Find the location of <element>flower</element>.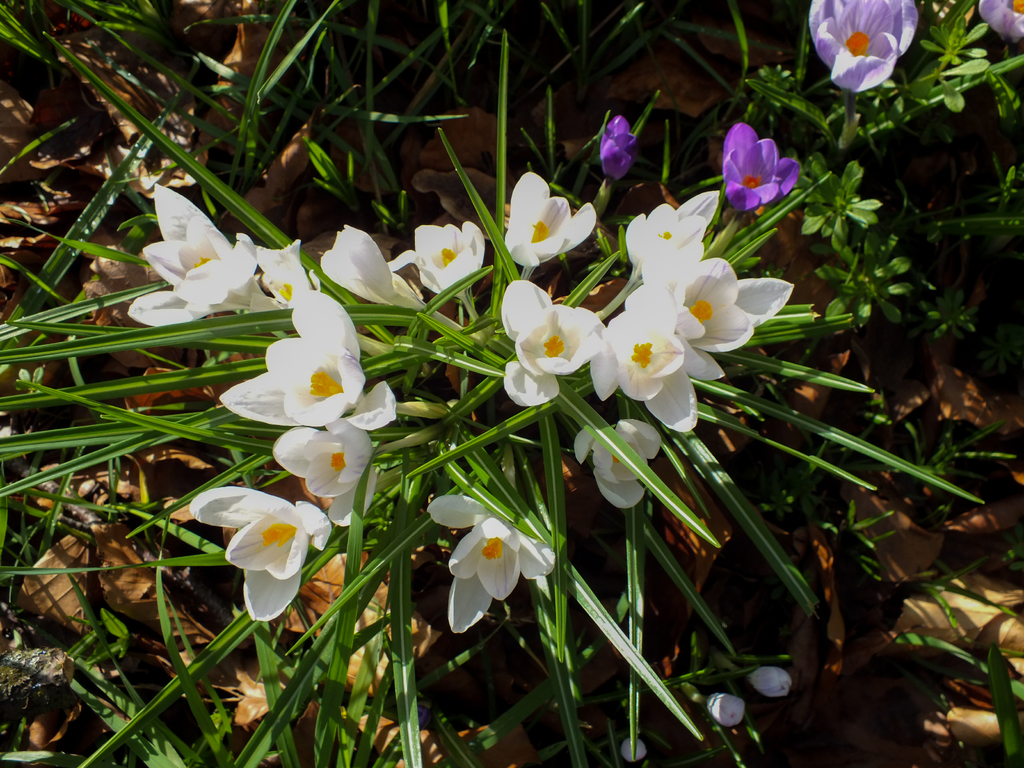
Location: bbox=[268, 415, 378, 529].
